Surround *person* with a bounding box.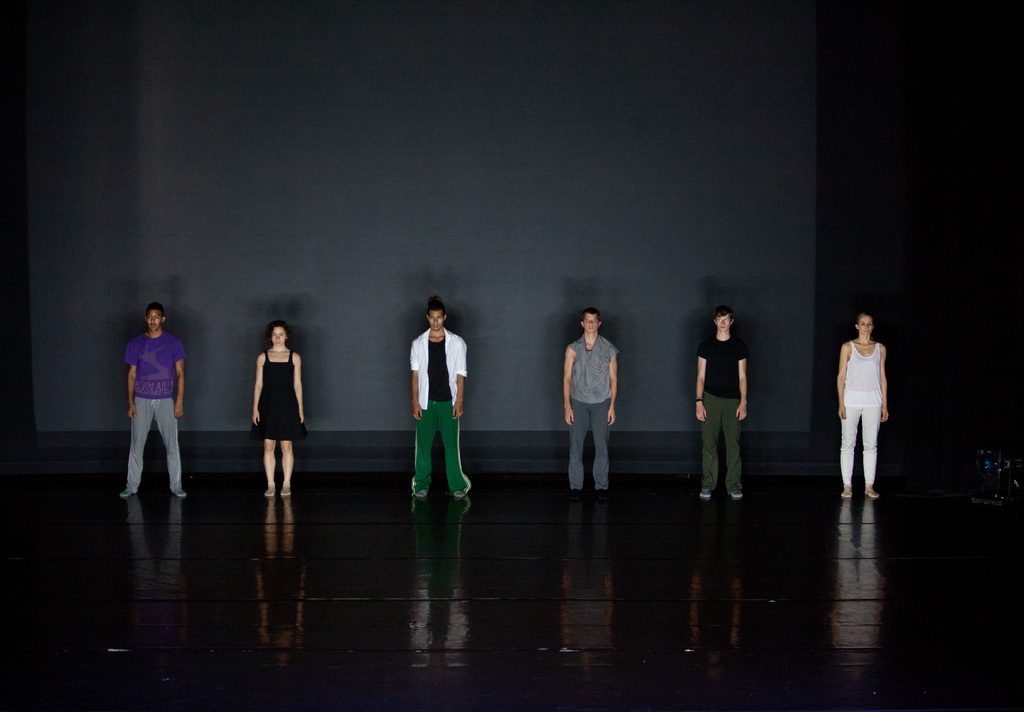
696,308,751,503.
